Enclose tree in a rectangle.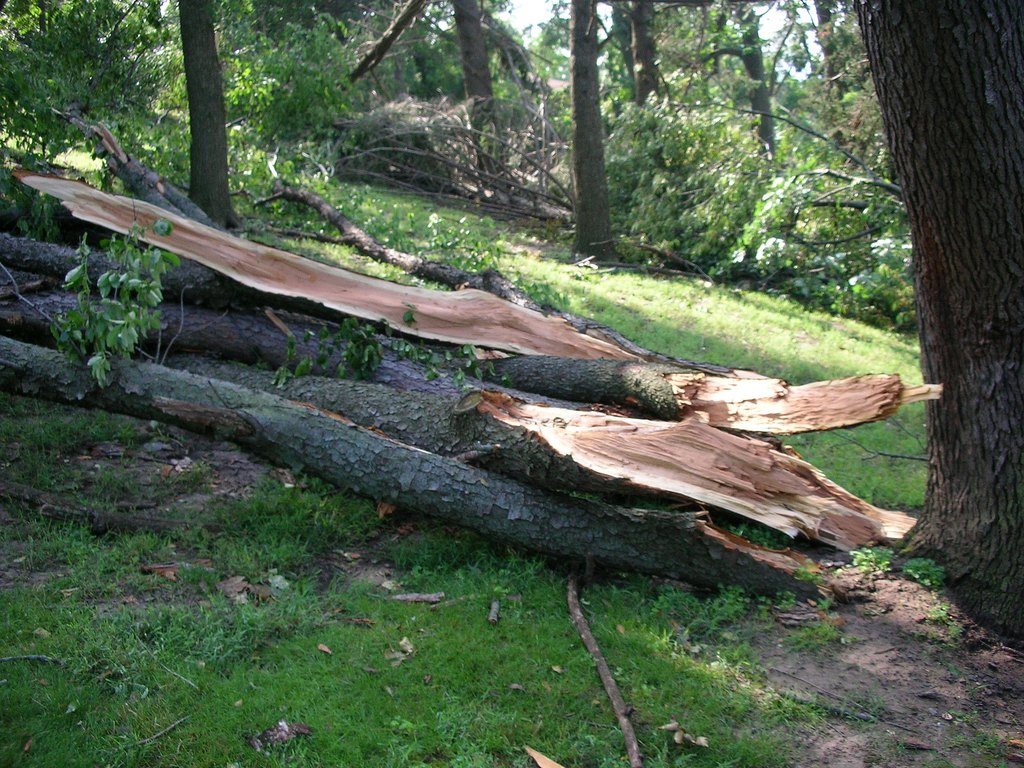
l=158, t=0, r=358, b=233.
